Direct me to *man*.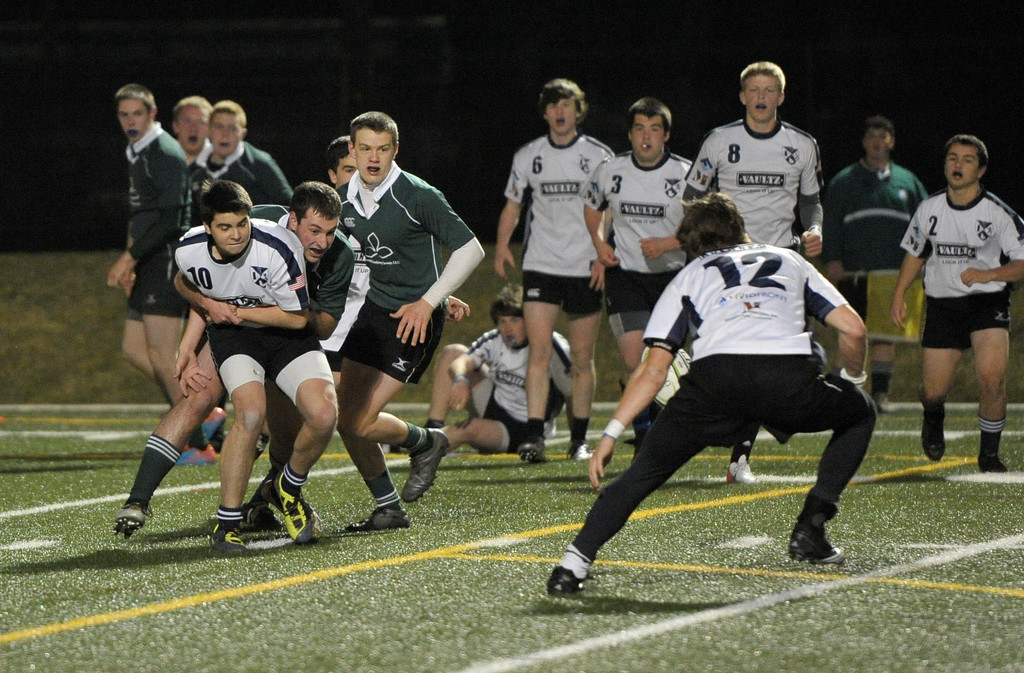
Direction: 583/96/693/462.
